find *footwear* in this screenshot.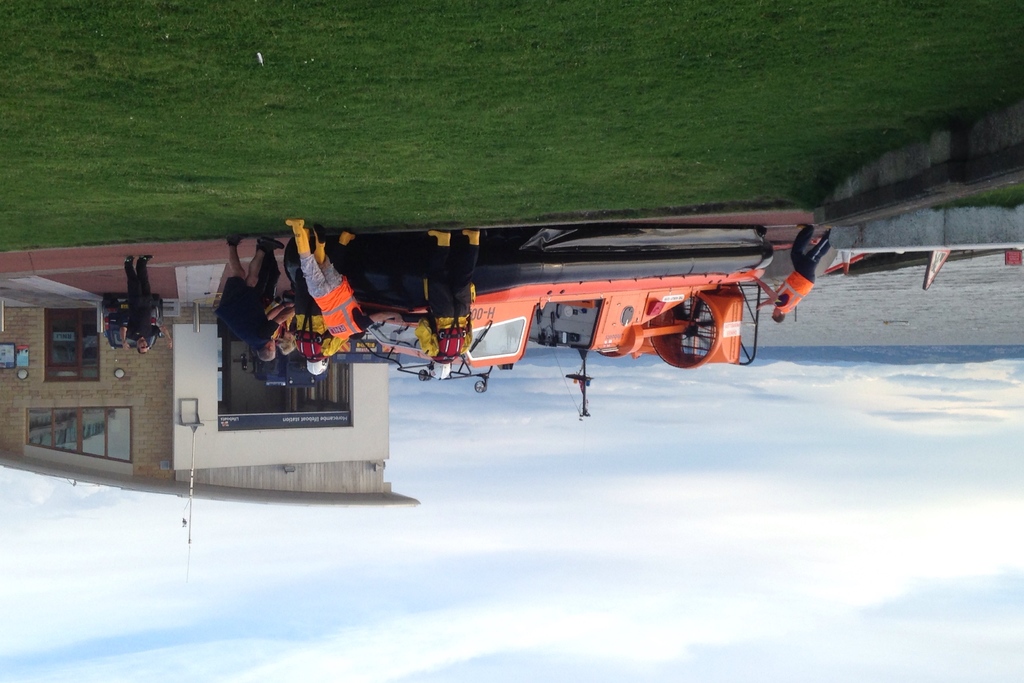
The bounding box for *footwear* is 463,229,479,243.
